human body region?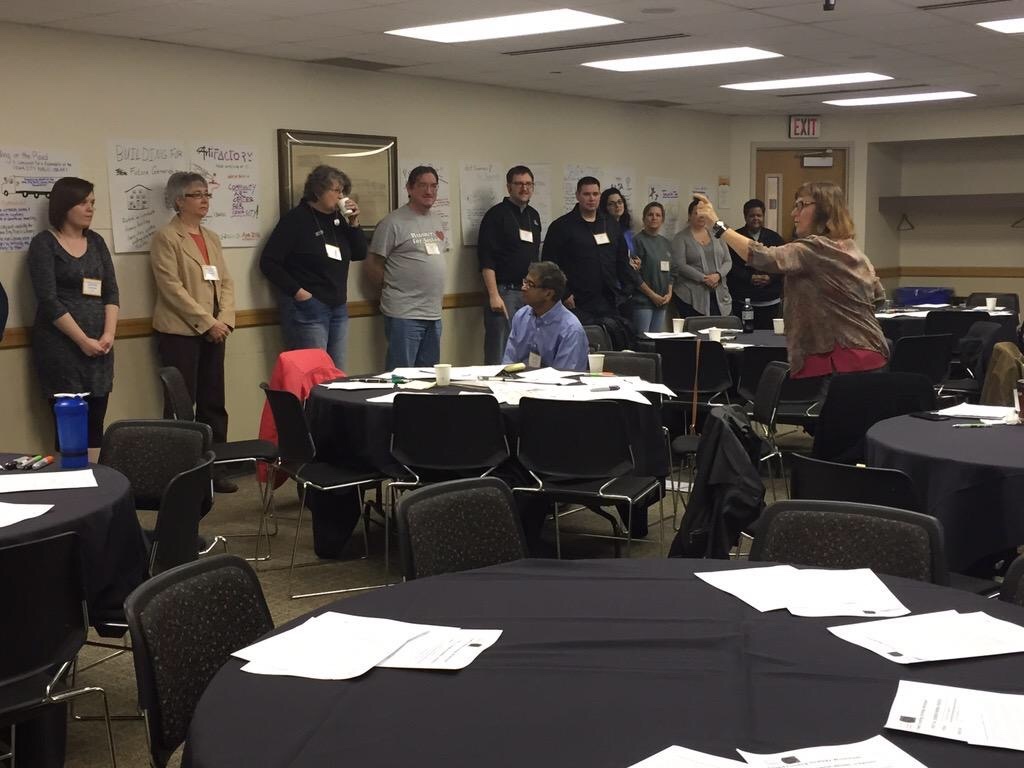
20:170:115:456
